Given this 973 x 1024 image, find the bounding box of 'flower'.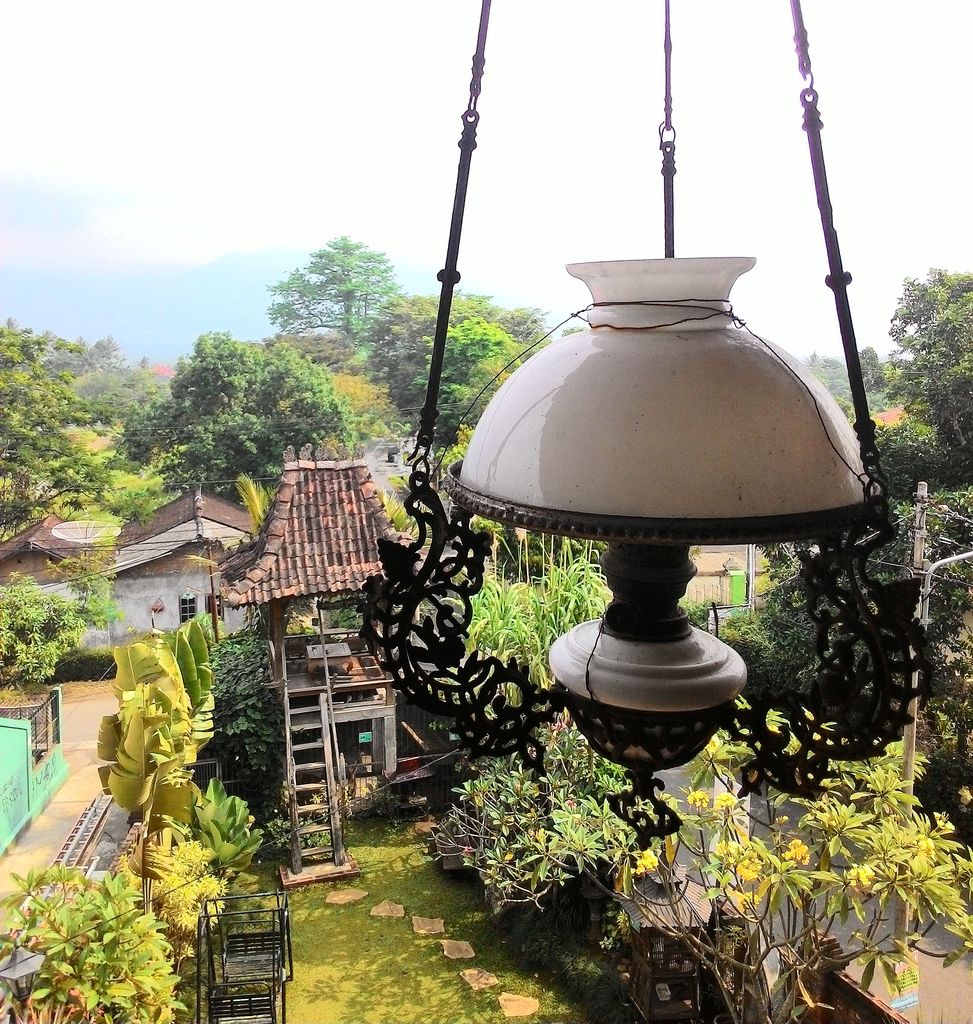
[679,783,712,815].
